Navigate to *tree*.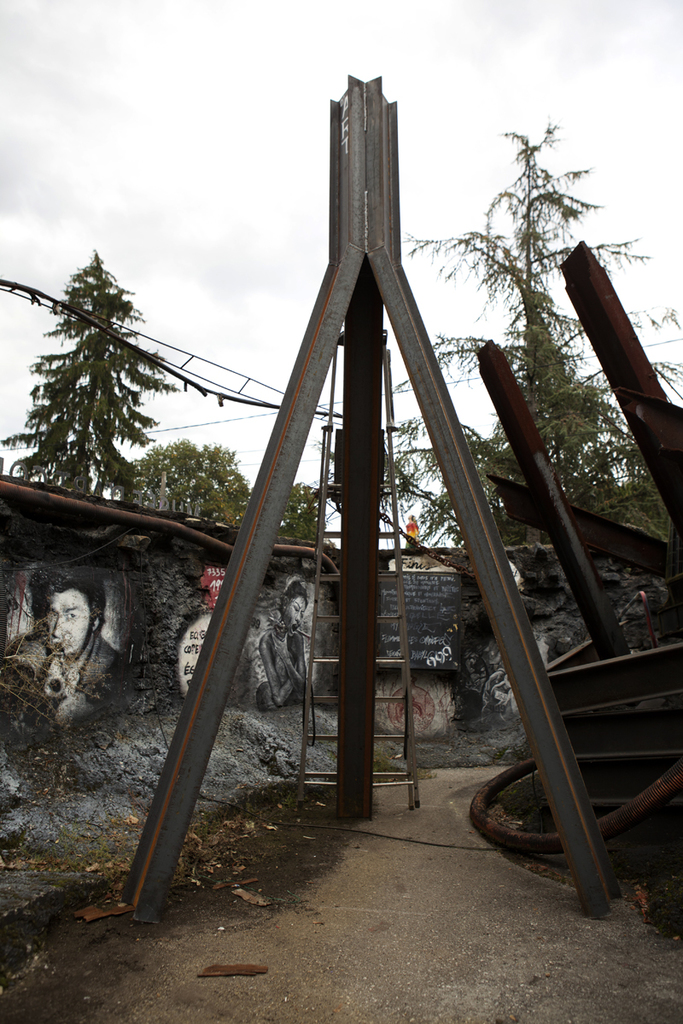
Navigation target: 21/228/179/517.
